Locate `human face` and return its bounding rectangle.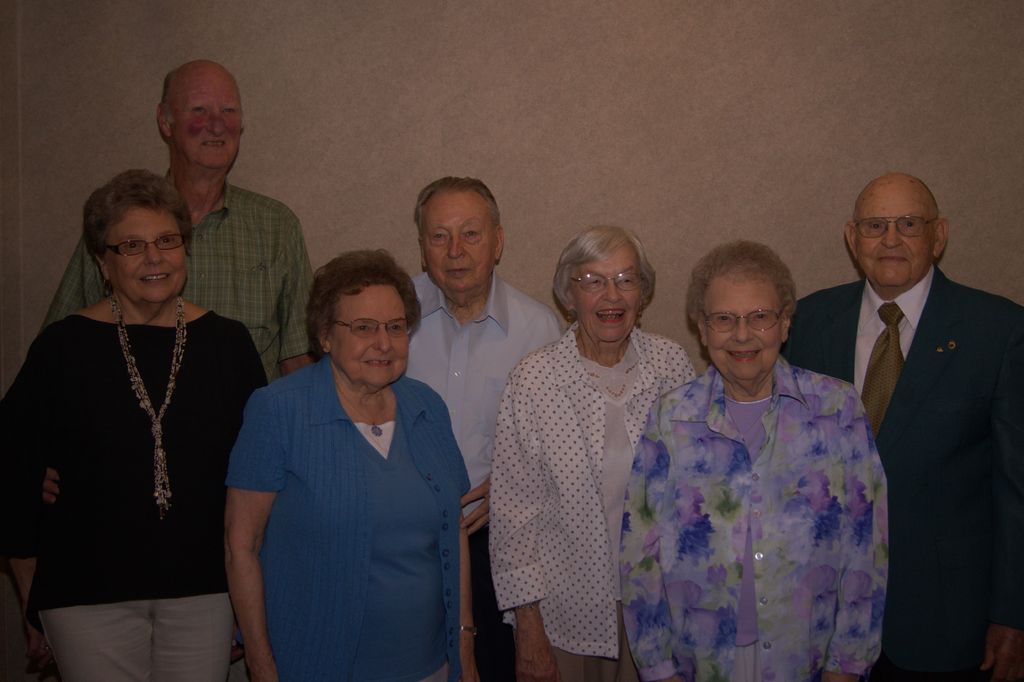
(left=105, top=210, right=186, bottom=302).
